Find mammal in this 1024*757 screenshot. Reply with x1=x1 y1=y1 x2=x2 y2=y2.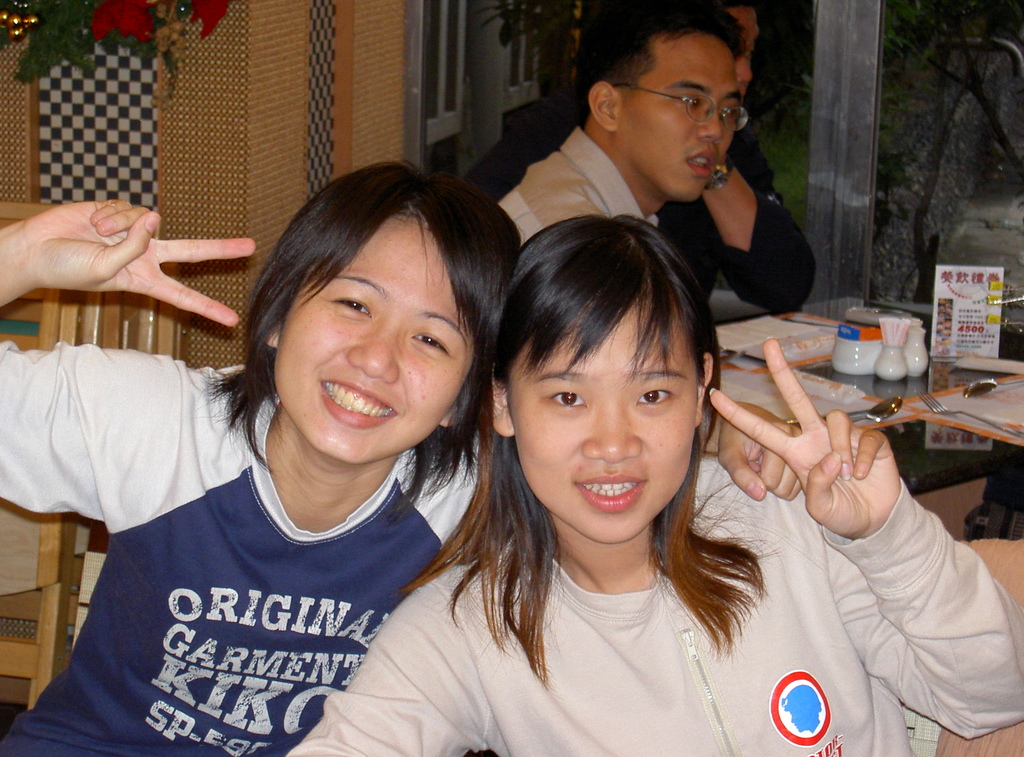
x1=343 y1=191 x2=912 y2=720.
